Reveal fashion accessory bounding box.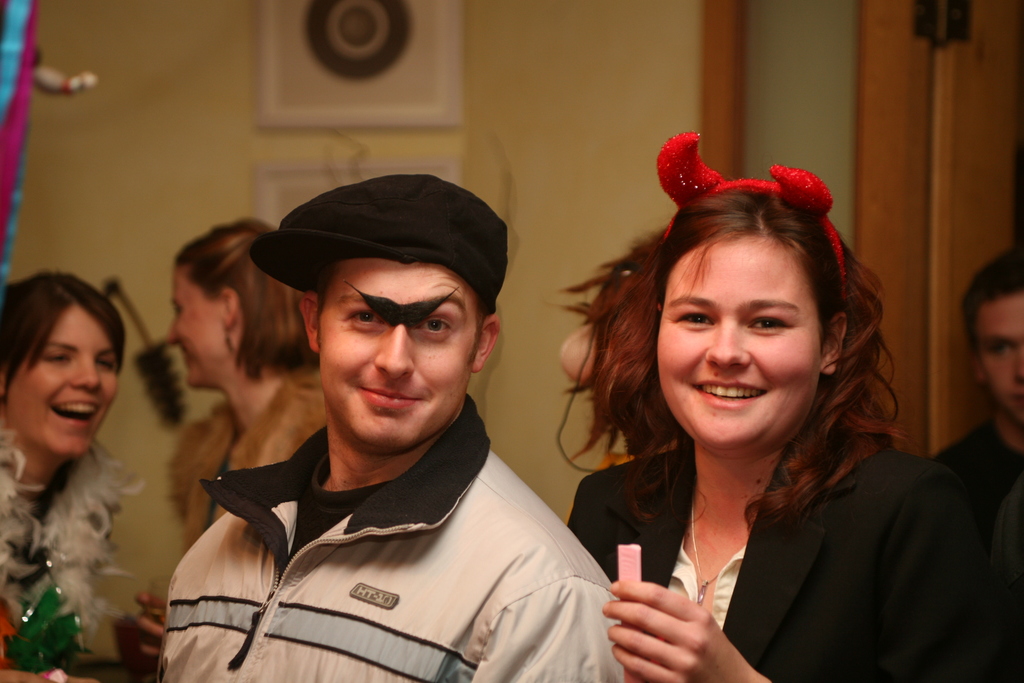
Revealed: x1=245 y1=171 x2=506 y2=294.
